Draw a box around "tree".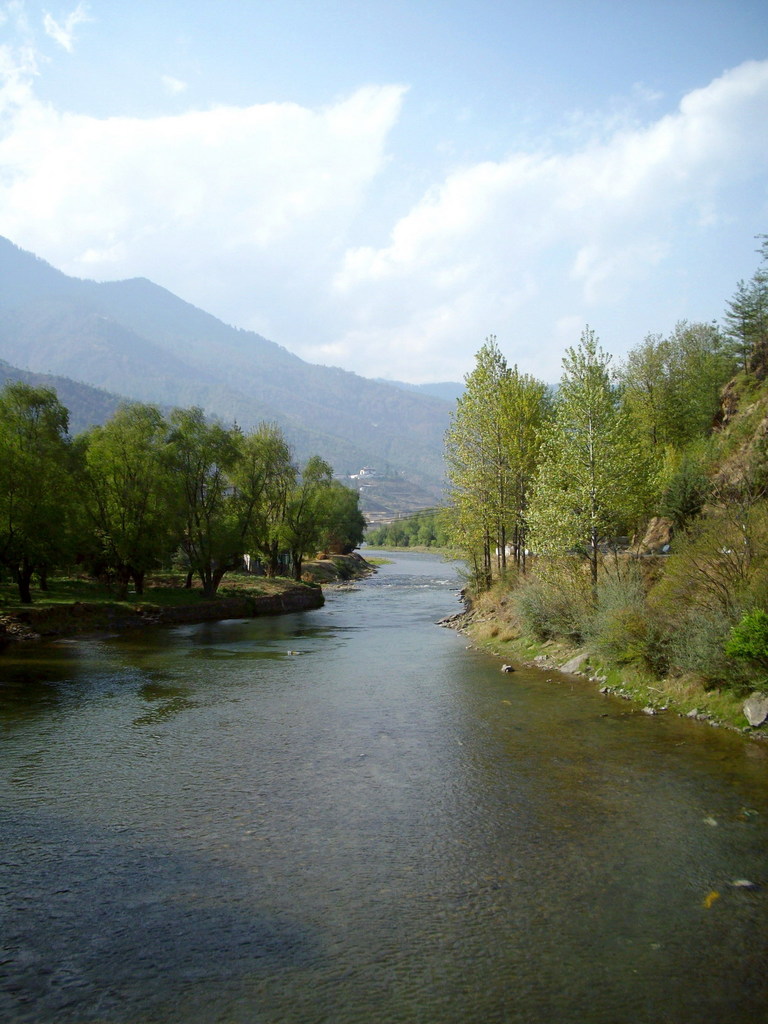
bbox(305, 464, 367, 557).
